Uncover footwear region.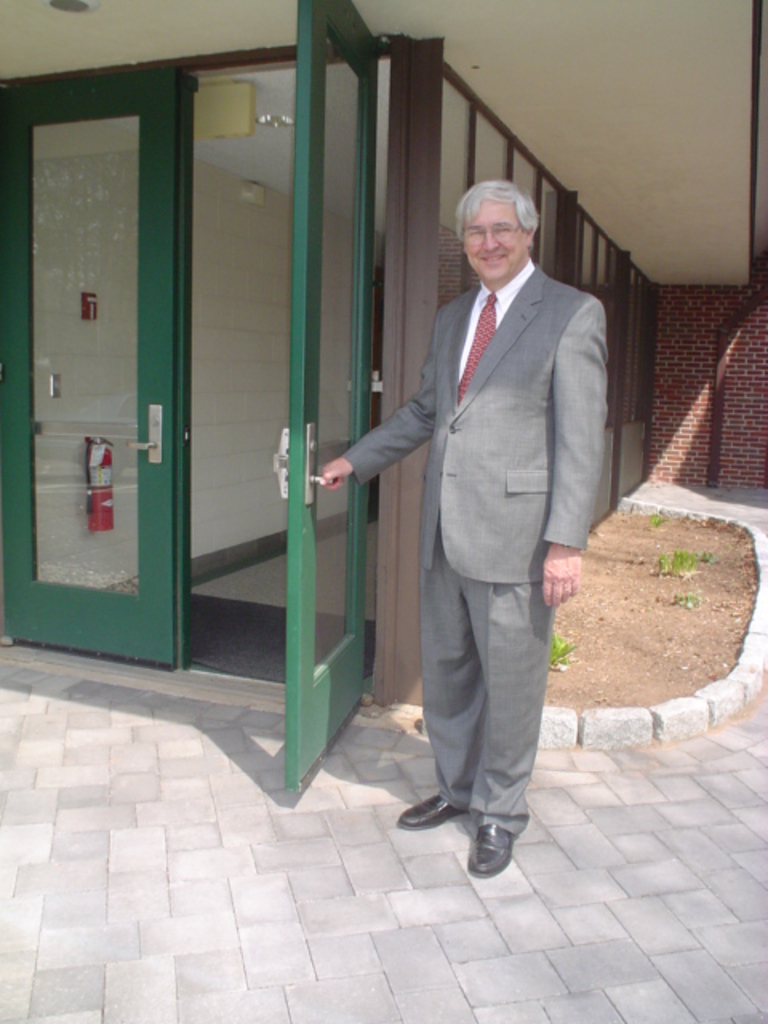
Uncovered: rect(398, 794, 467, 832).
